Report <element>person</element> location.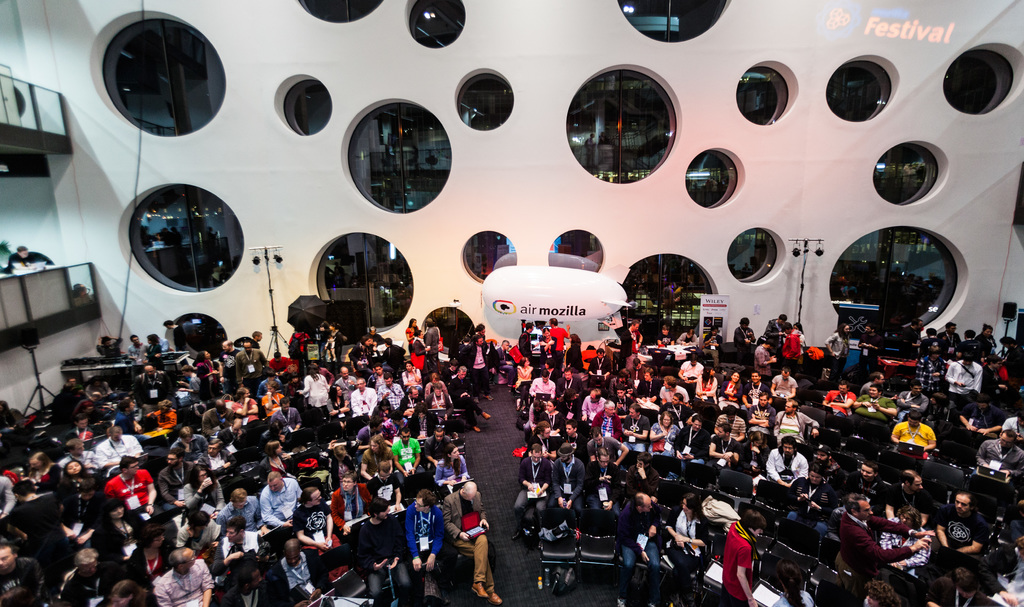
Report: select_region(900, 314, 925, 355).
